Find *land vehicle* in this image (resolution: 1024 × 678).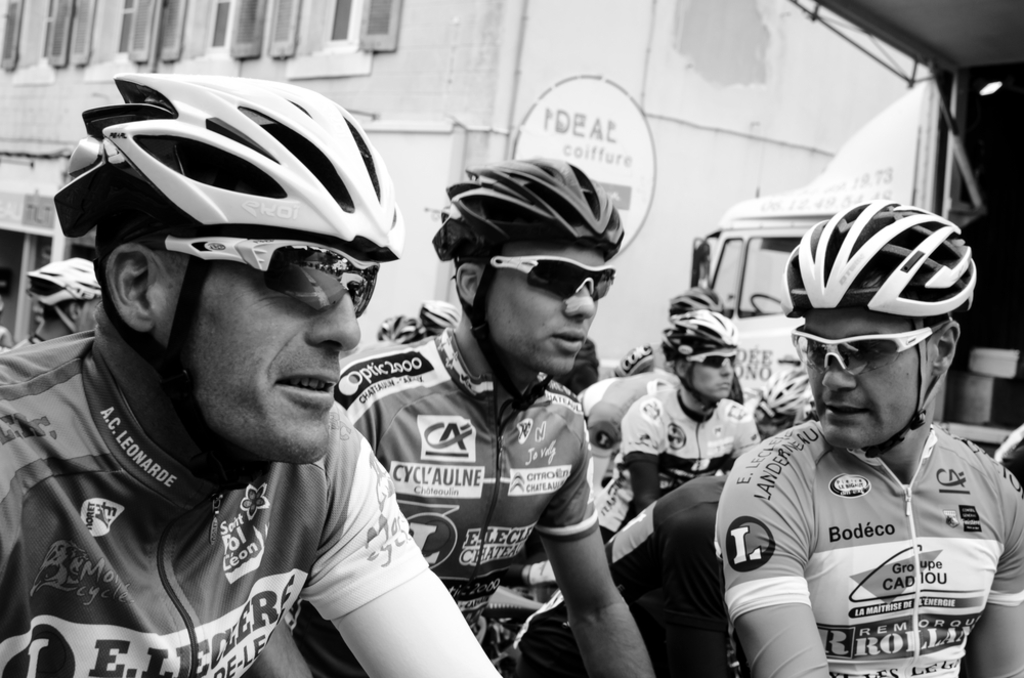
rect(689, 70, 937, 396).
